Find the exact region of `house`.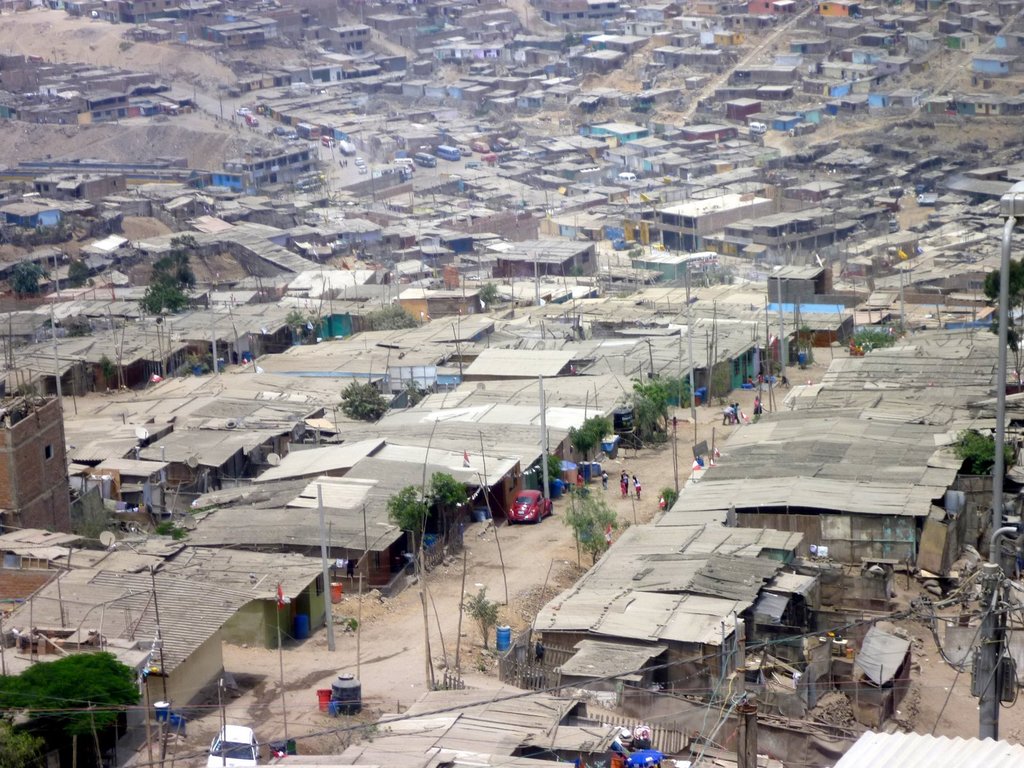
Exact region: [0, 568, 255, 721].
